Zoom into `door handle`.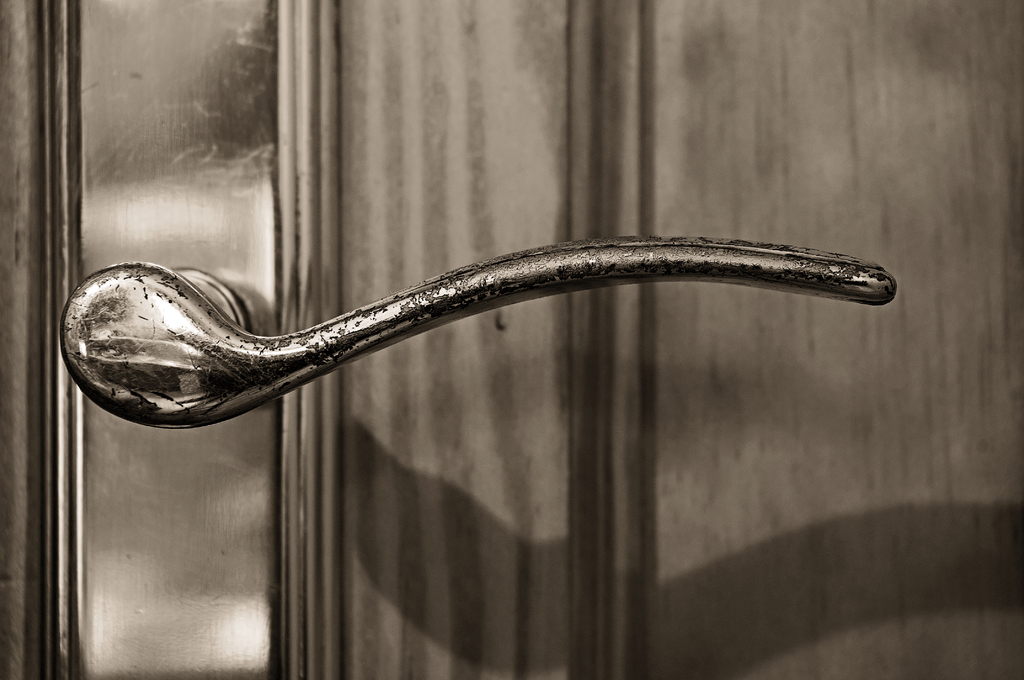
Zoom target: BBox(42, 0, 896, 679).
